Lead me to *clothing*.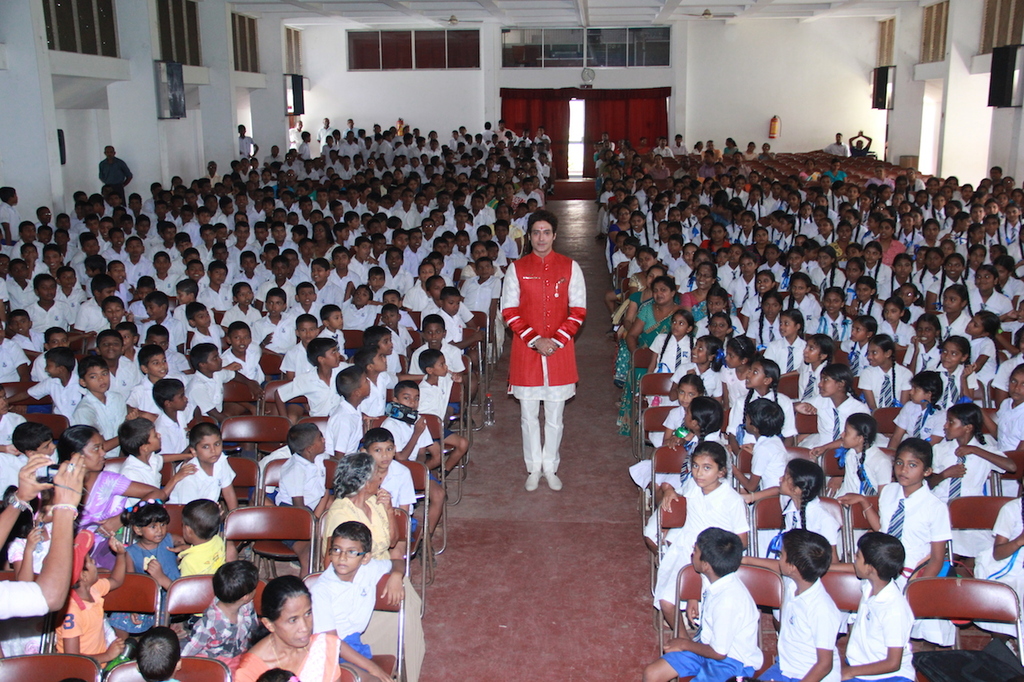
Lead to select_region(940, 450, 986, 497).
